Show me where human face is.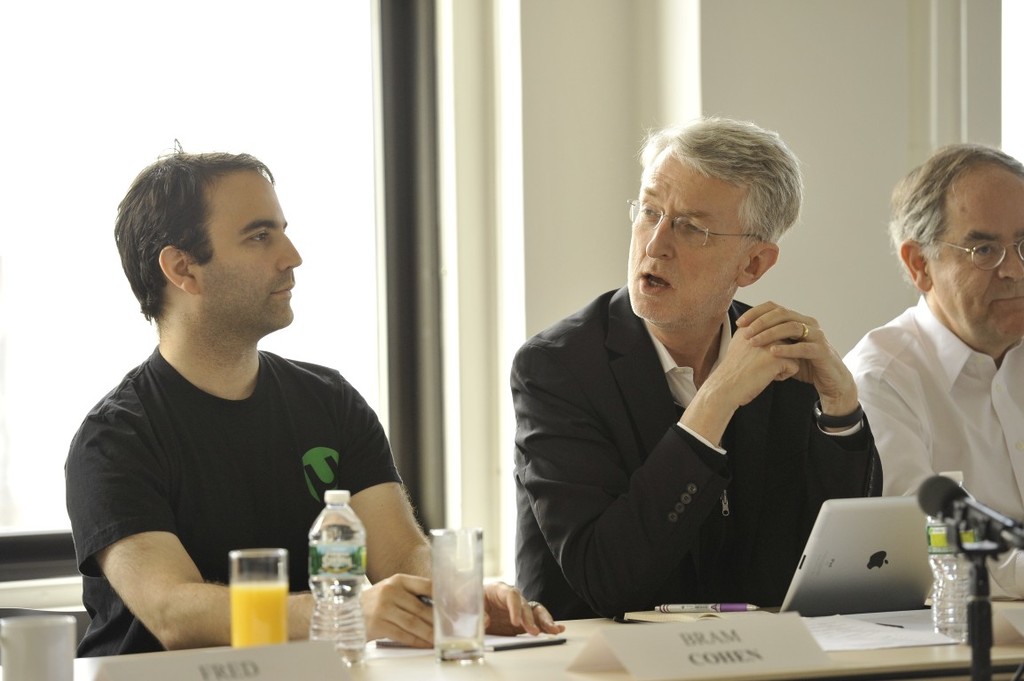
human face is at select_region(628, 152, 760, 319).
